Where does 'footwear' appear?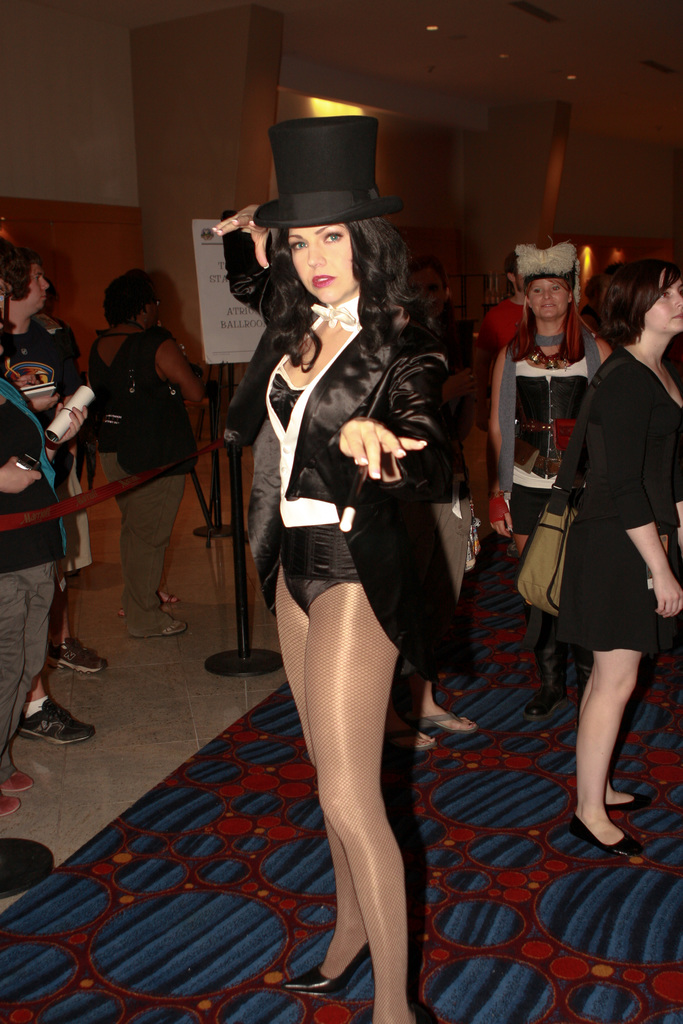
Appears at (607, 794, 654, 811).
